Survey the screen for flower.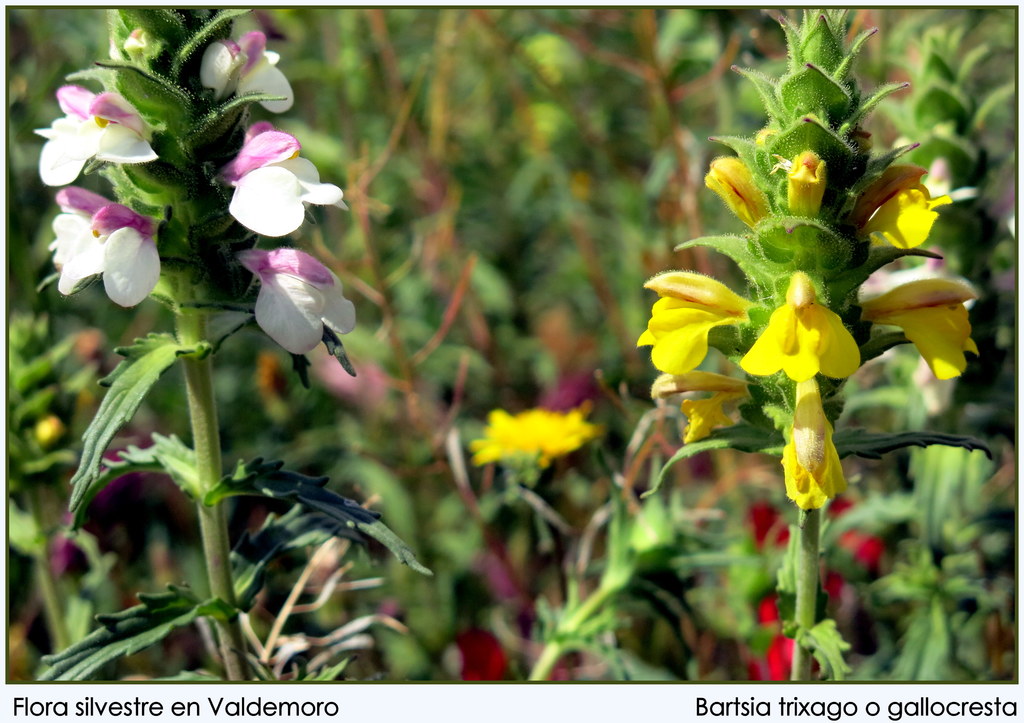
Survey found: 204,28,294,114.
